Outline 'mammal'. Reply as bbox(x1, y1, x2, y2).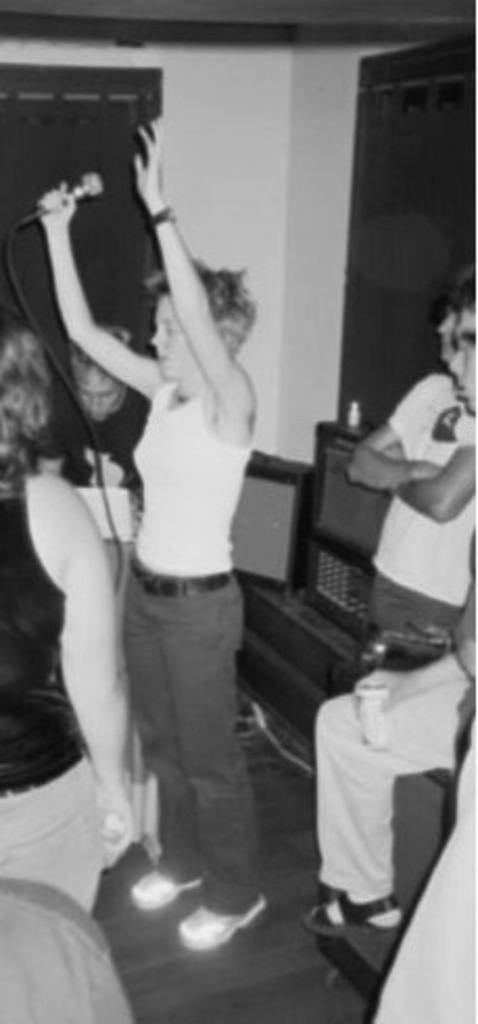
bbox(33, 321, 140, 686).
